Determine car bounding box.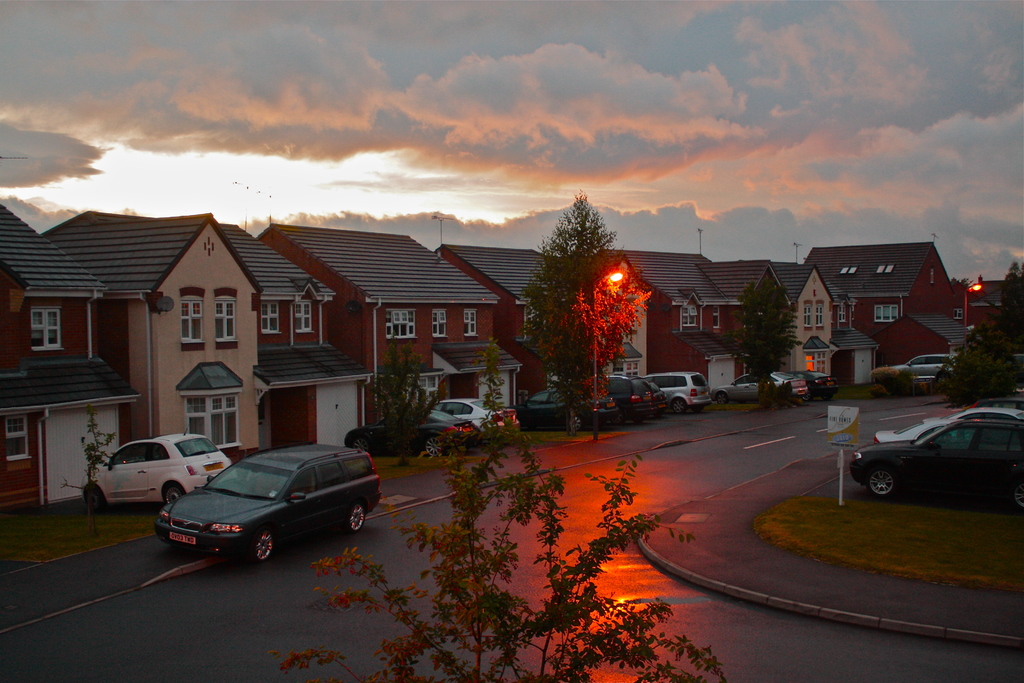
Determined: 645 366 717 415.
